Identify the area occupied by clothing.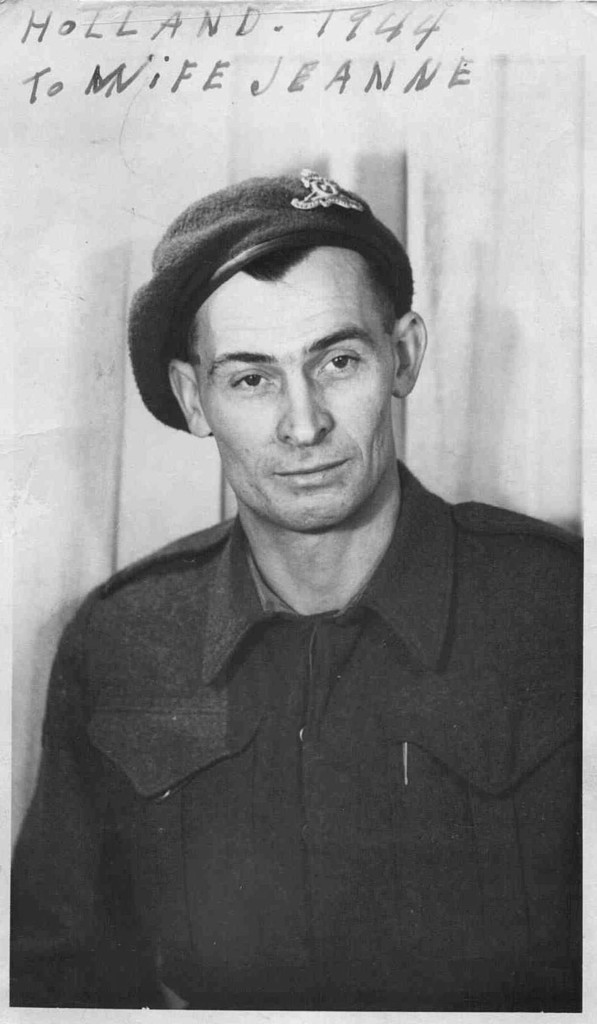
Area: <box>39,528,538,966</box>.
